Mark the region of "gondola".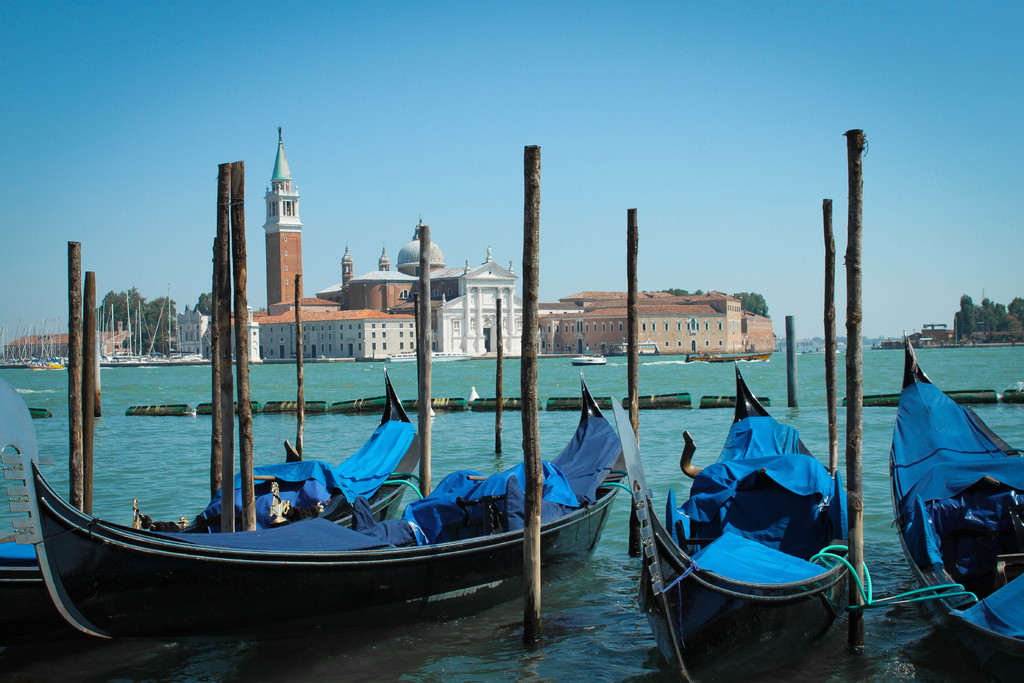
Region: (0, 363, 429, 668).
